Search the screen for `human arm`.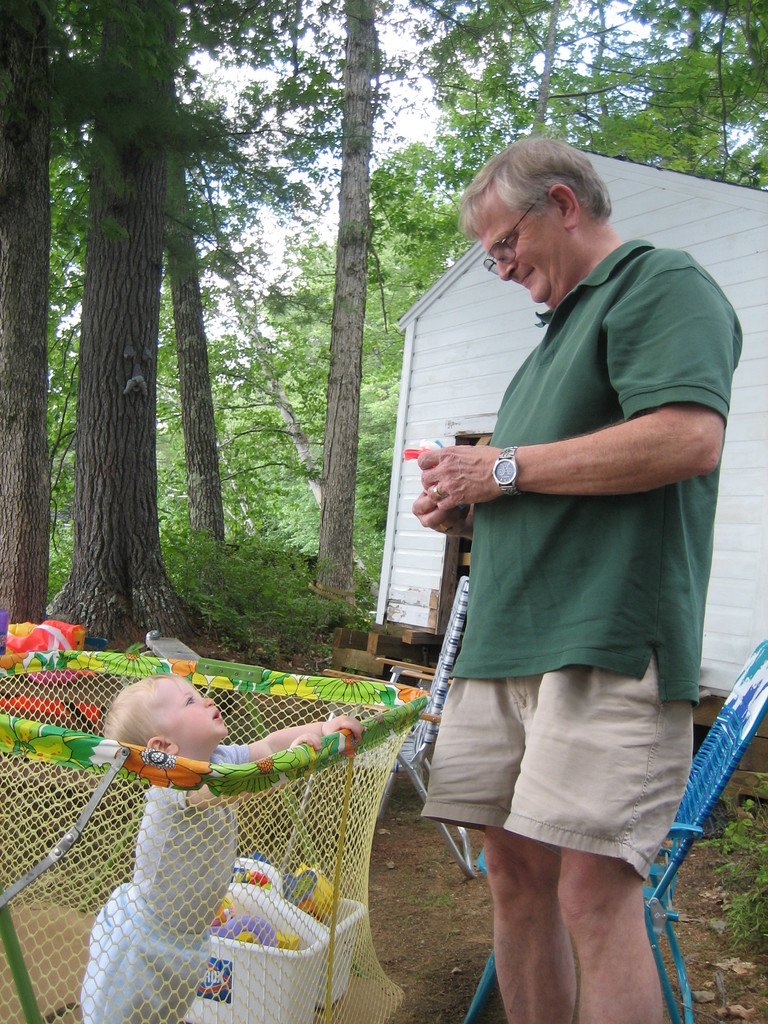
Found at (left=413, top=252, right=734, bottom=516).
